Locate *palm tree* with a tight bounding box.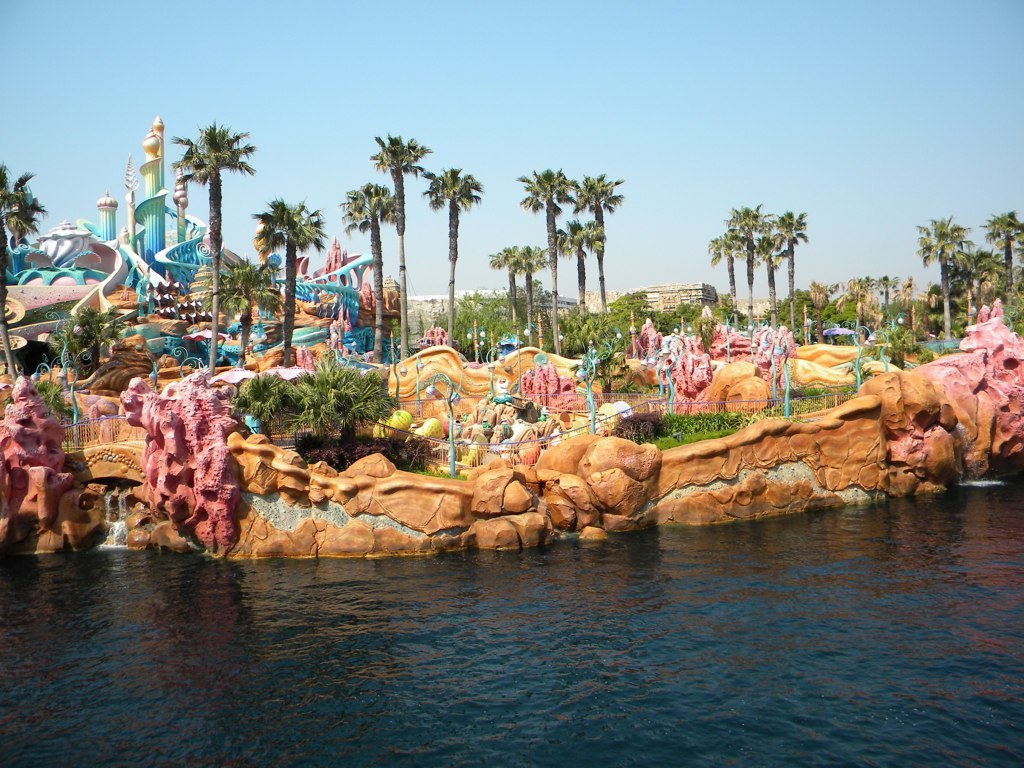
<bbox>366, 125, 432, 360</bbox>.
